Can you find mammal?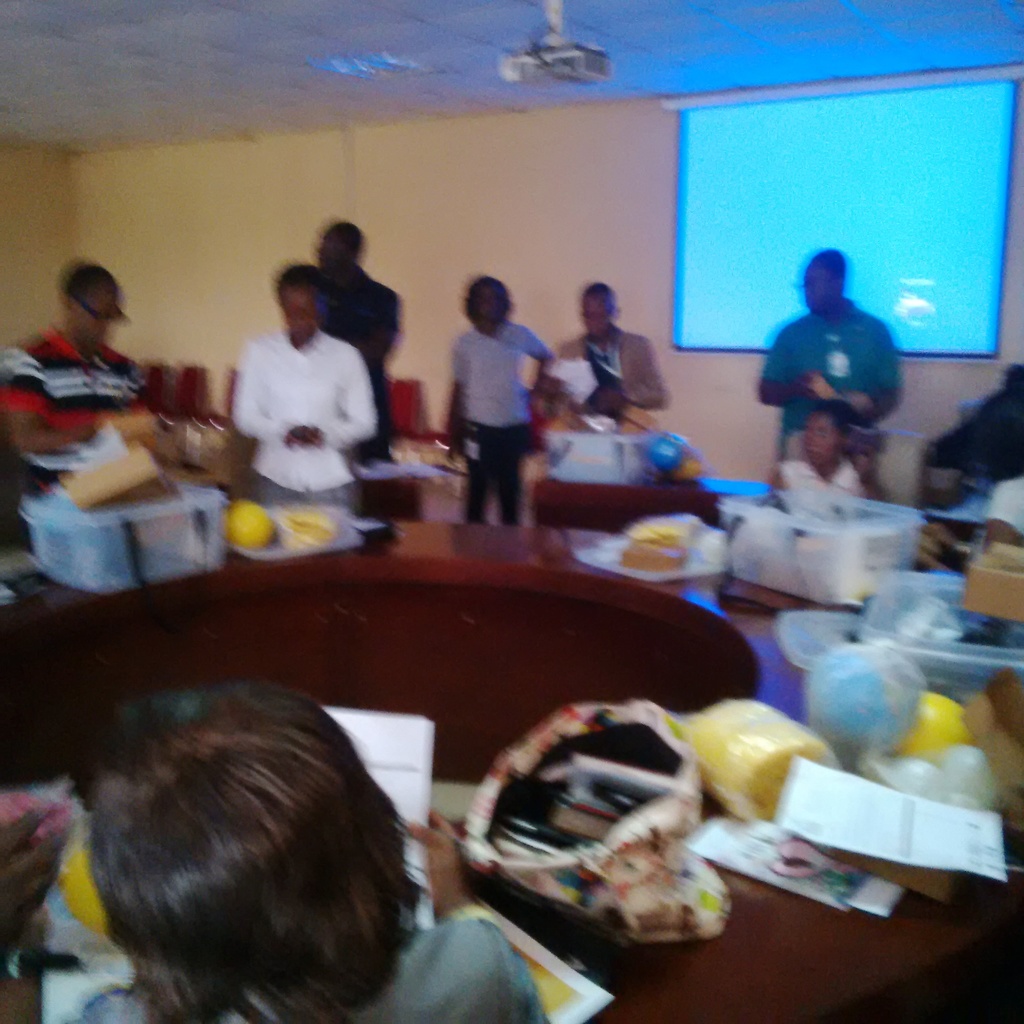
Yes, bounding box: [x1=316, y1=220, x2=414, y2=461].
